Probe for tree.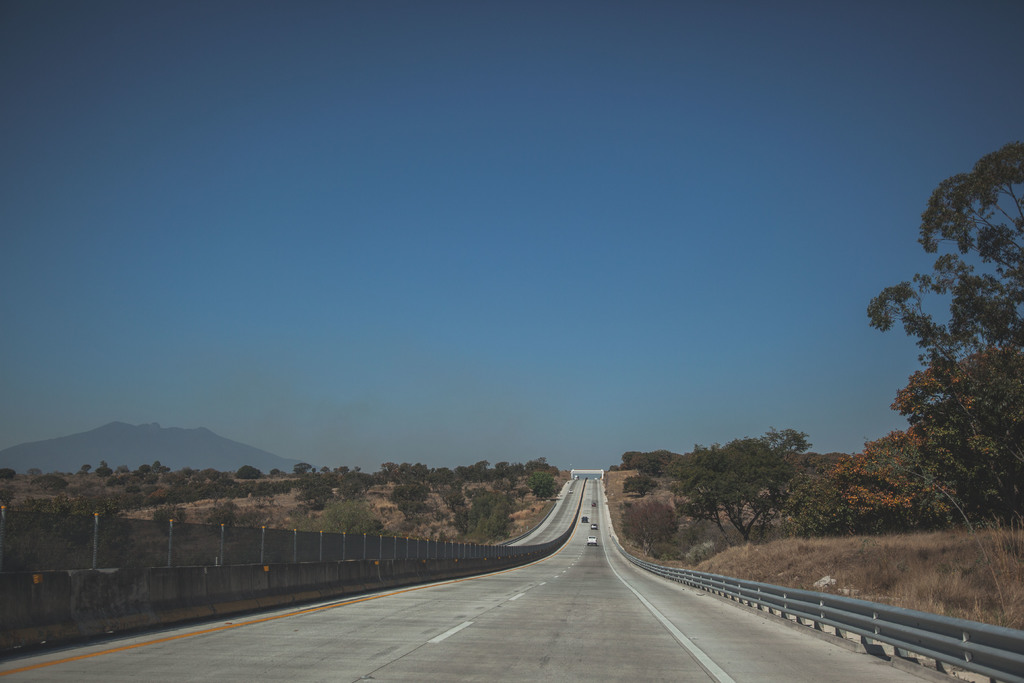
Probe result: bbox=[458, 491, 520, 555].
